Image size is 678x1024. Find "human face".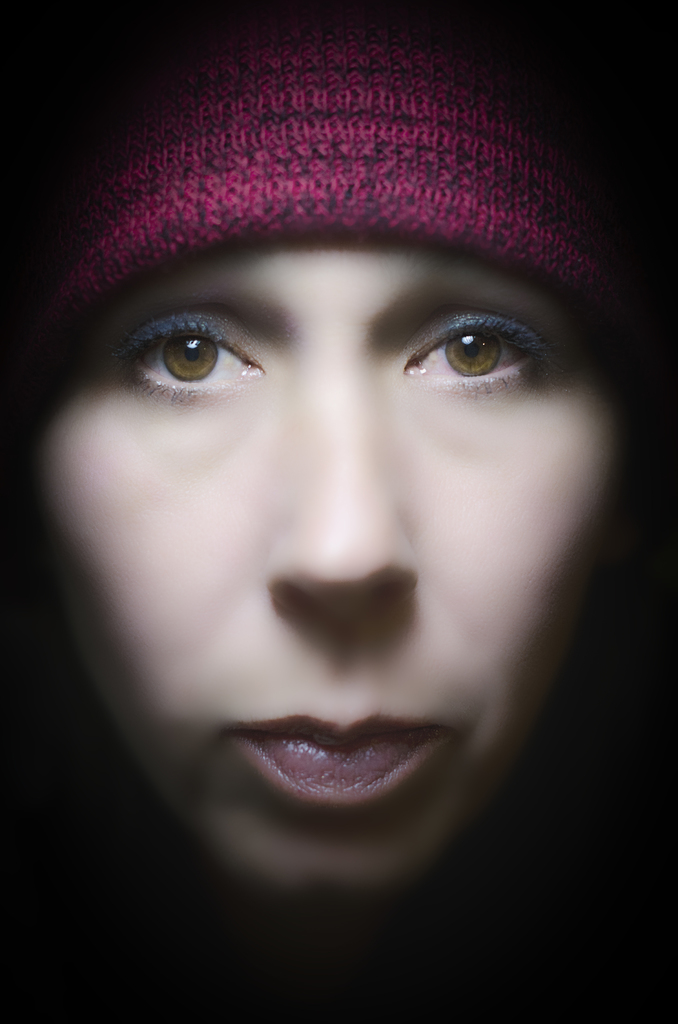
[38, 234, 621, 904].
